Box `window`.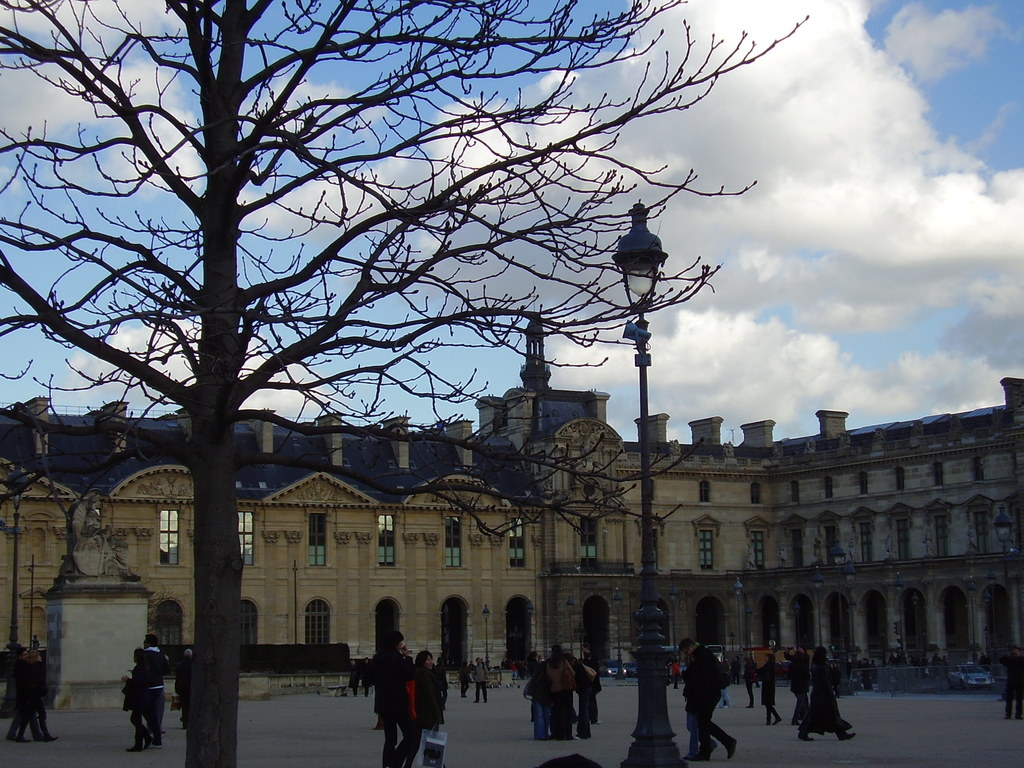
bbox(970, 512, 995, 552).
